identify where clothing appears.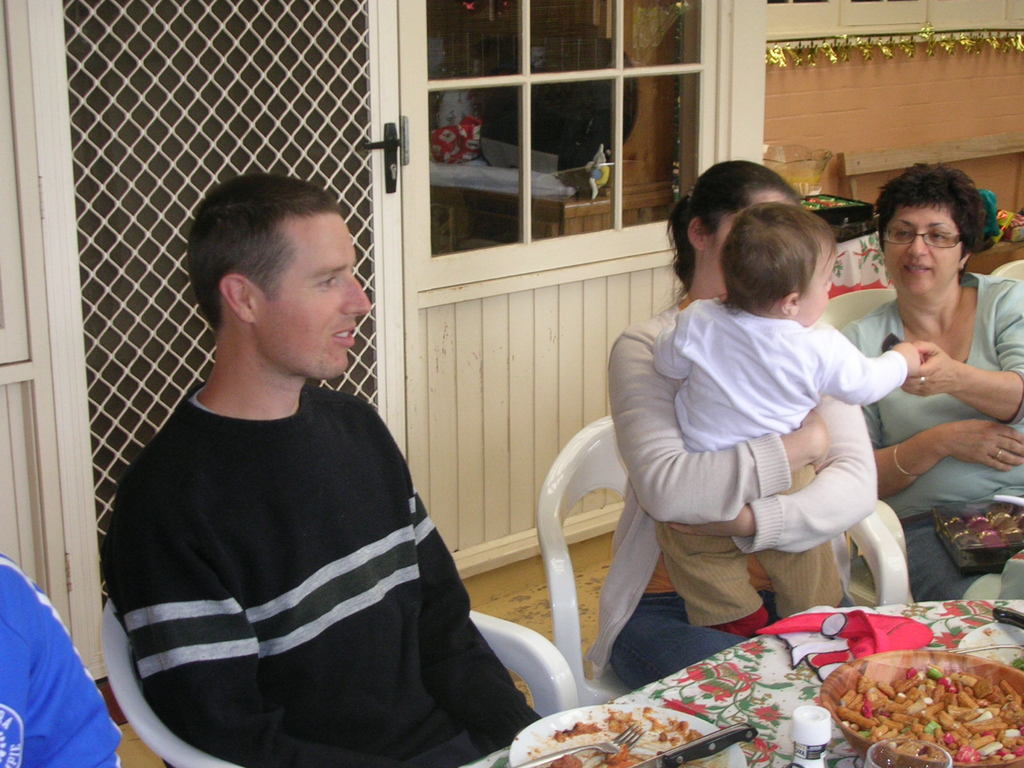
Appears at {"left": 0, "top": 556, "right": 120, "bottom": 767}.
